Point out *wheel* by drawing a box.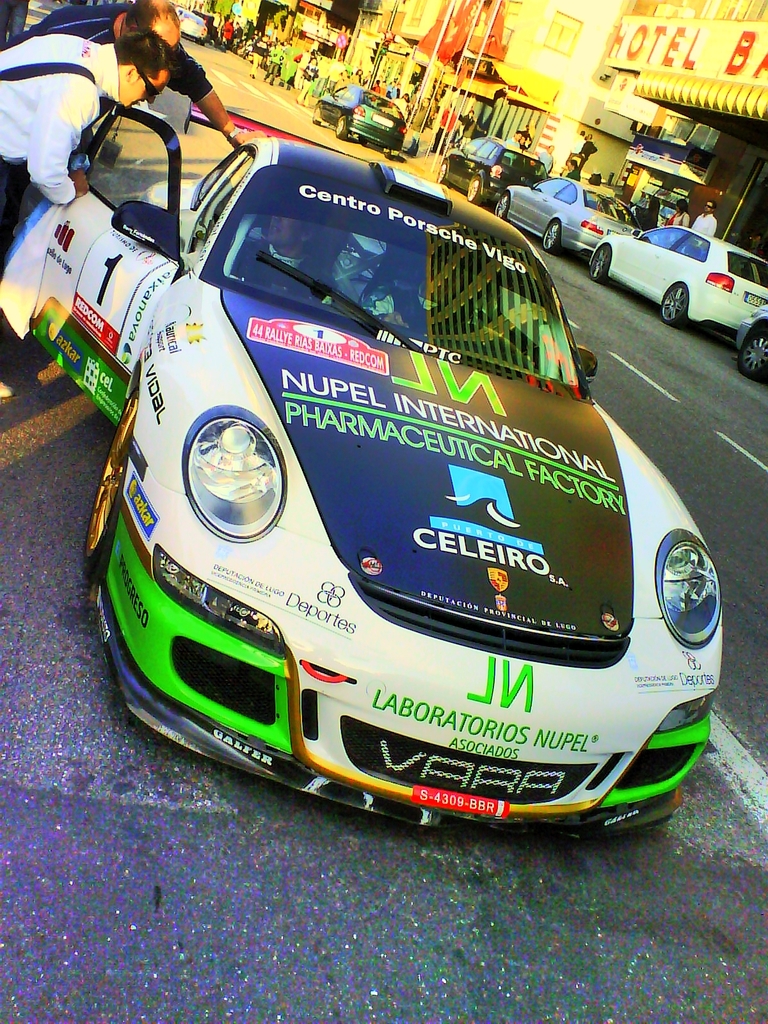
box=[739, 326, 767, 379].
